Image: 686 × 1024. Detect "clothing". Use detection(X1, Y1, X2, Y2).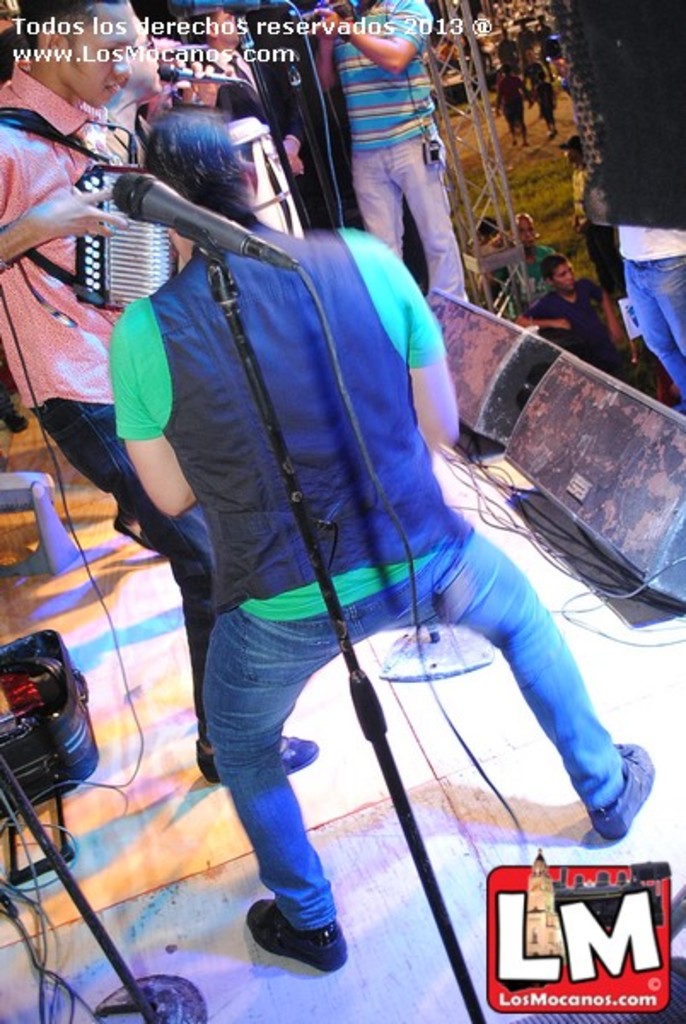
detection(336, 0, 485, 309).
